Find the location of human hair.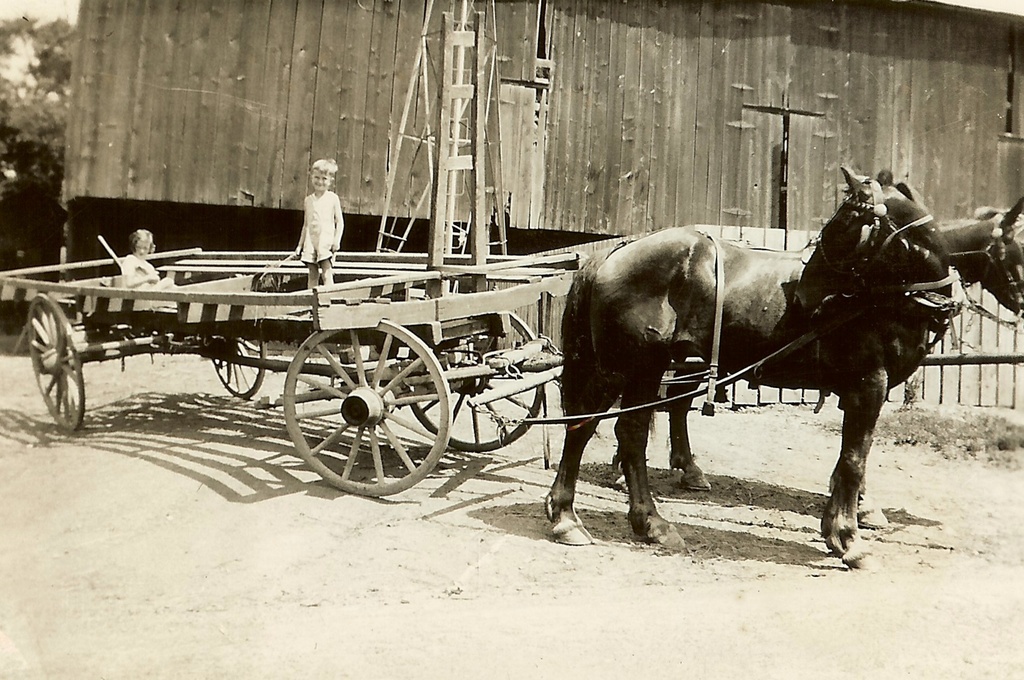
Location: <box>133,230,156,254</box>.
